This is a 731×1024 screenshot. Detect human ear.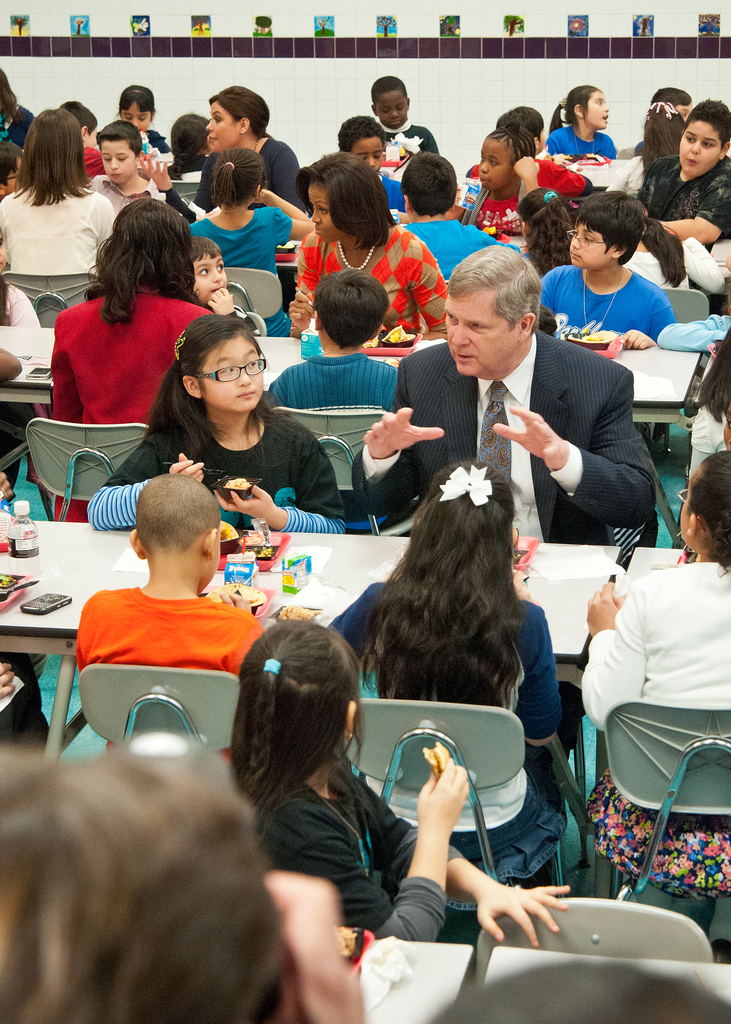
(left=684, top=511, right=698, bottom=538).
